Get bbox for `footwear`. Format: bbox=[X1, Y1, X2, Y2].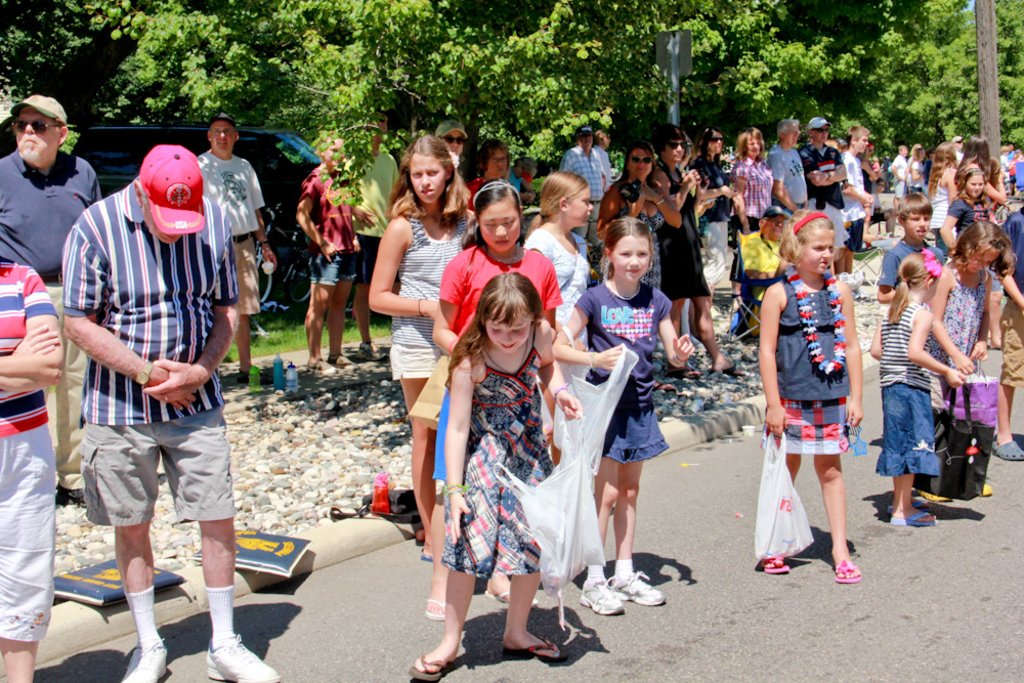
bbox=[206, 630, 281, 681].
